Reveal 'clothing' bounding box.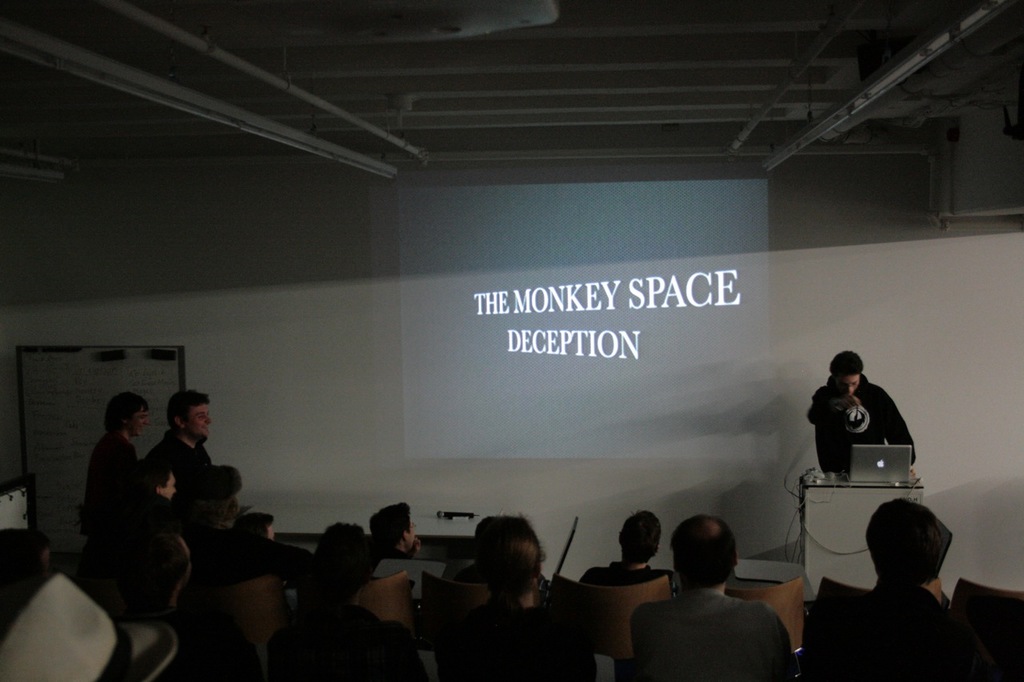
Revealed: 280 604 423 681.
